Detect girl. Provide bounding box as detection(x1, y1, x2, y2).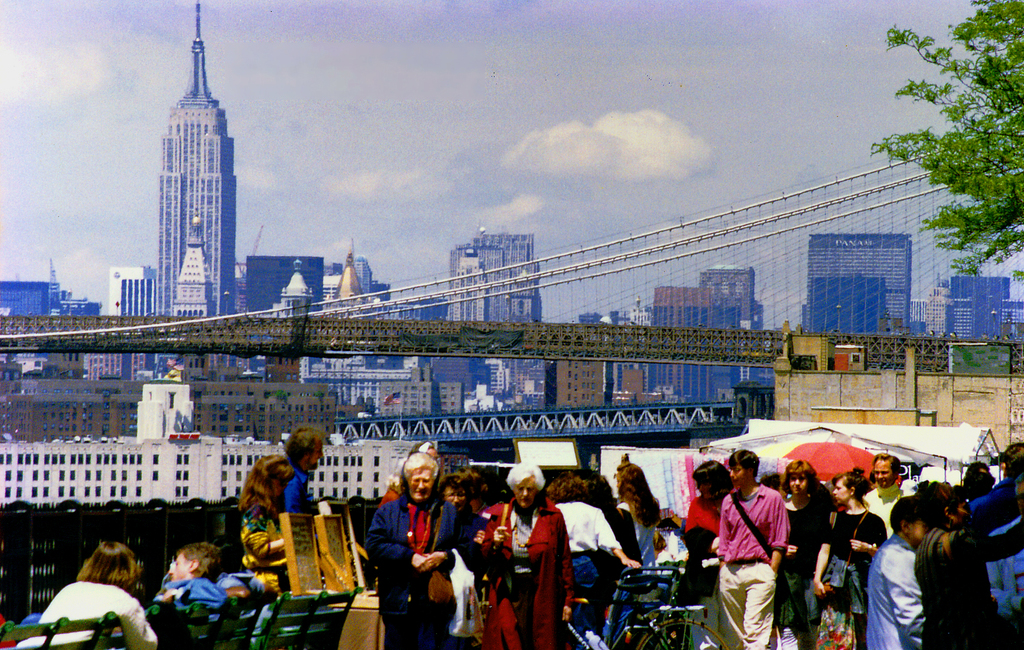
detection(815, 466, 888, 649).
